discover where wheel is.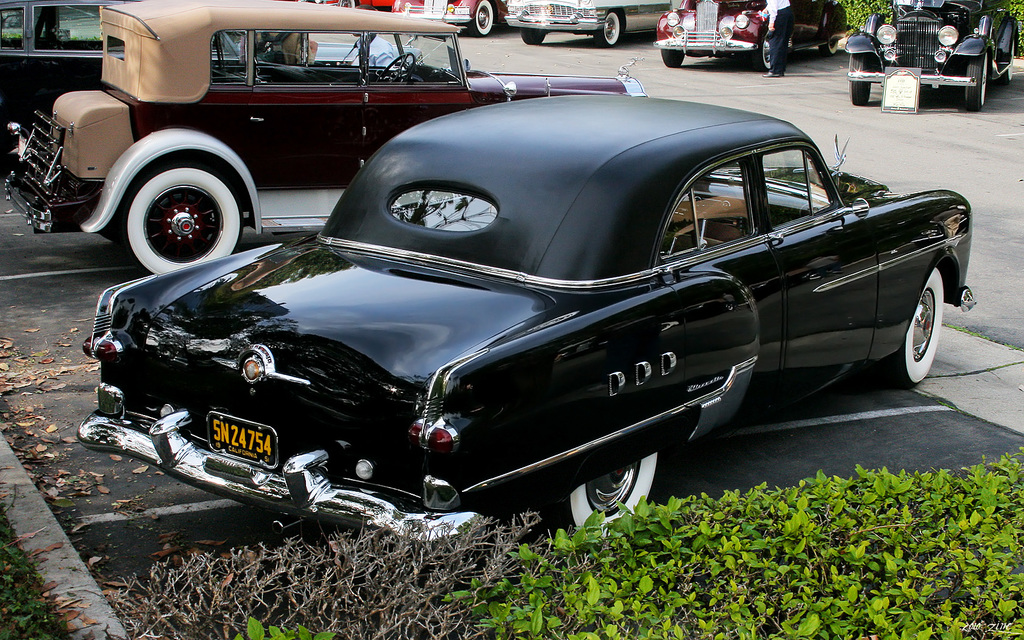
Discovered at (left=104, top=160, right=243, bottom=269).
